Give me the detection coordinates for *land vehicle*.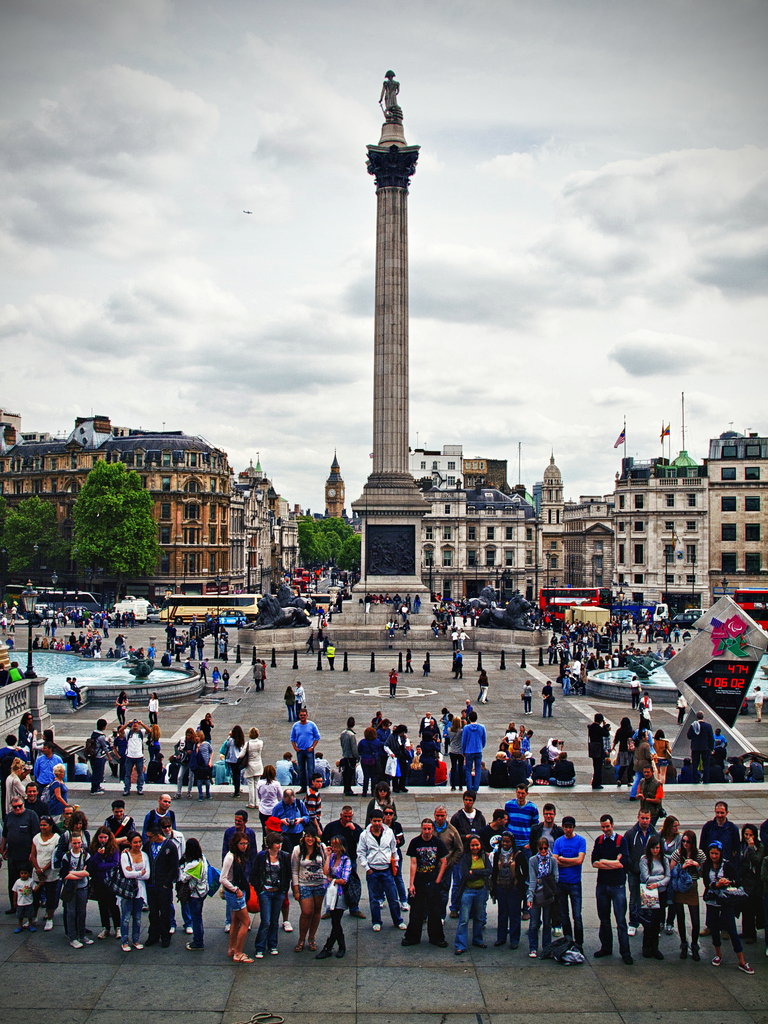
bbox(539, 588, 611, 623).
